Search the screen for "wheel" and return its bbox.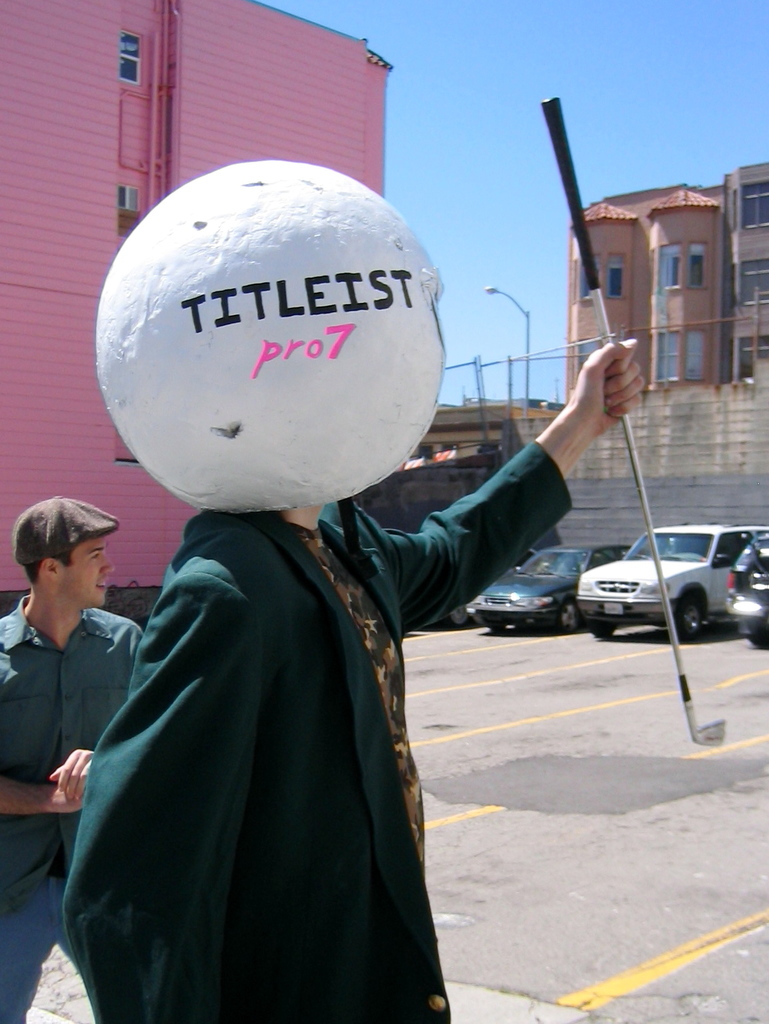
Found: bbox=[744, 613, 768, 650].
